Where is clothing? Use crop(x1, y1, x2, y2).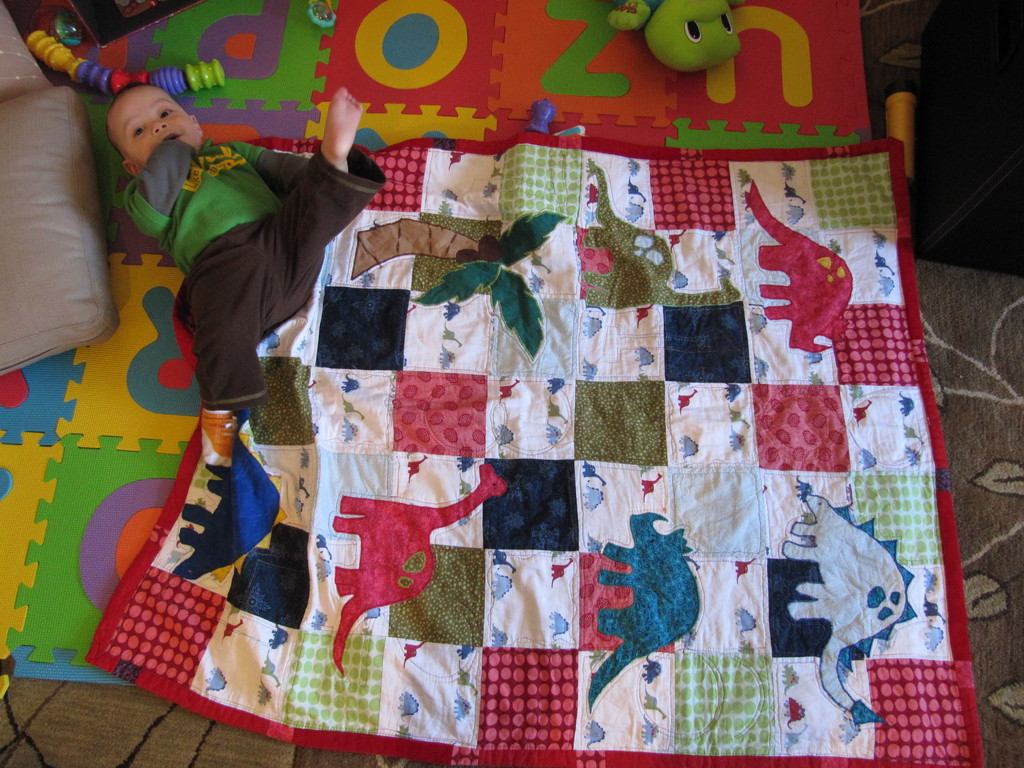
crop(127, 88, 377, 485).
